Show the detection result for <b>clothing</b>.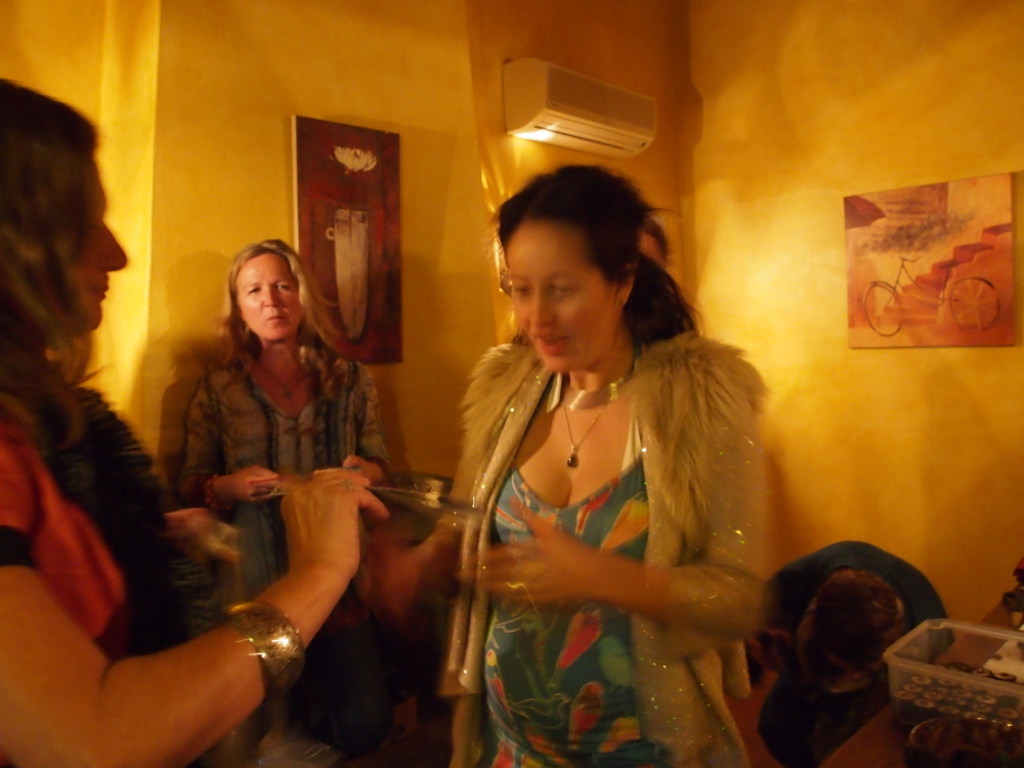
detection(182, 336, 395, 602).
